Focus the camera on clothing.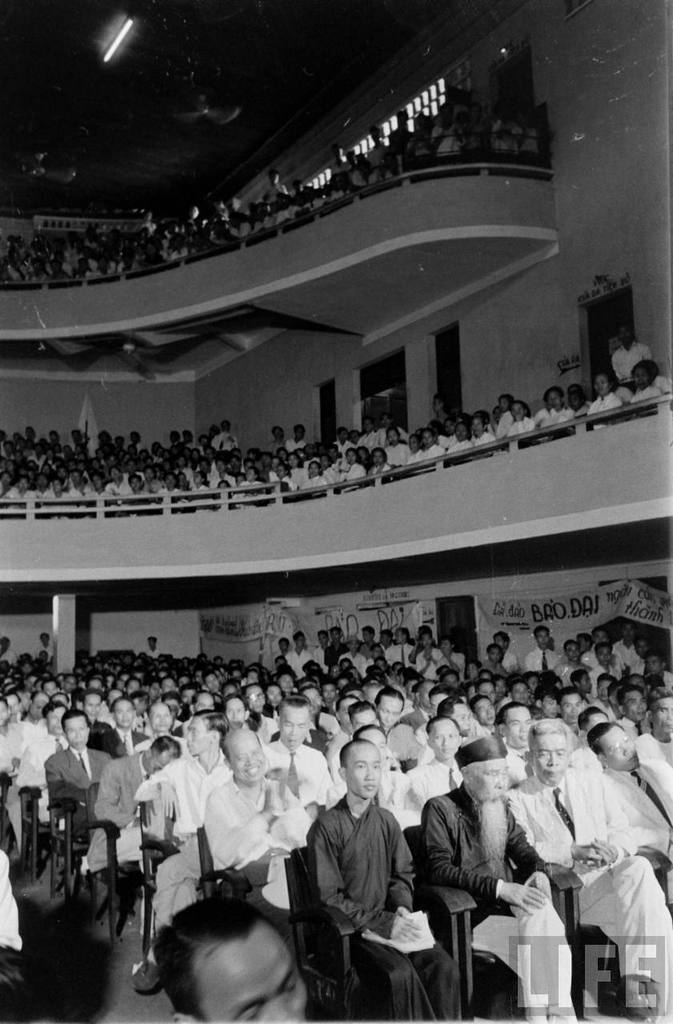
Focus region: region(618, 646, 643, 668).
